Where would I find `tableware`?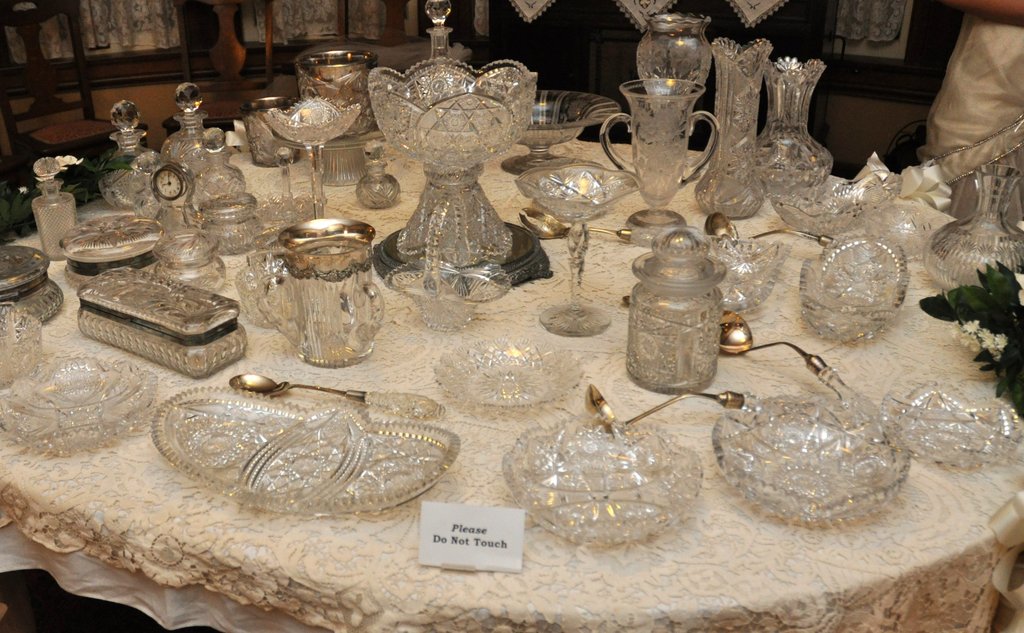
At 700/214/837/249.
